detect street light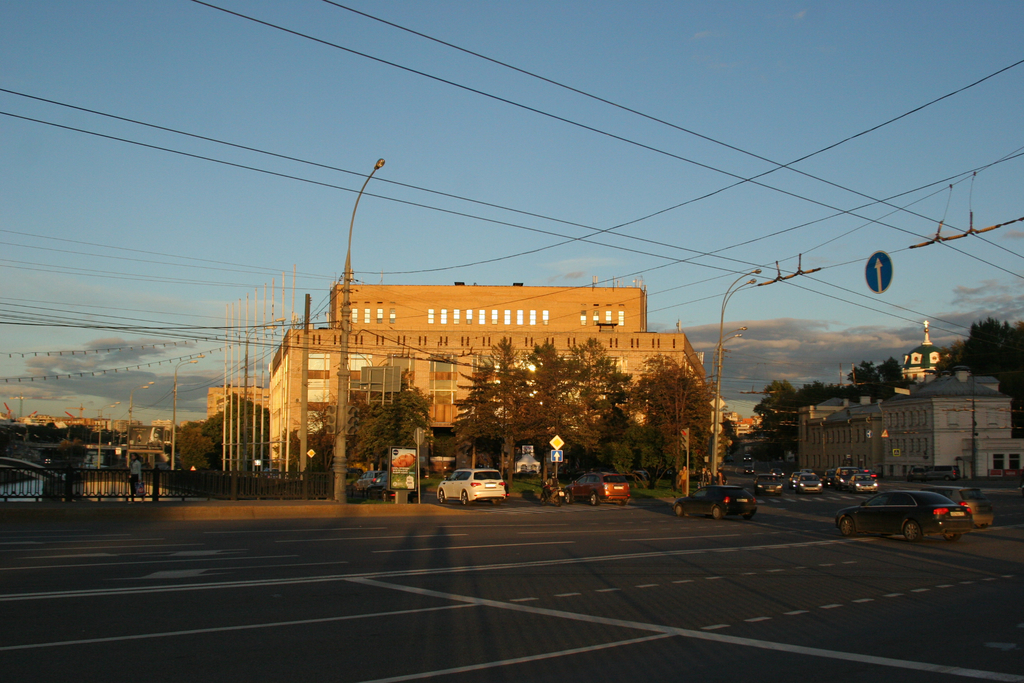
region(126, 379, 154, 471)
